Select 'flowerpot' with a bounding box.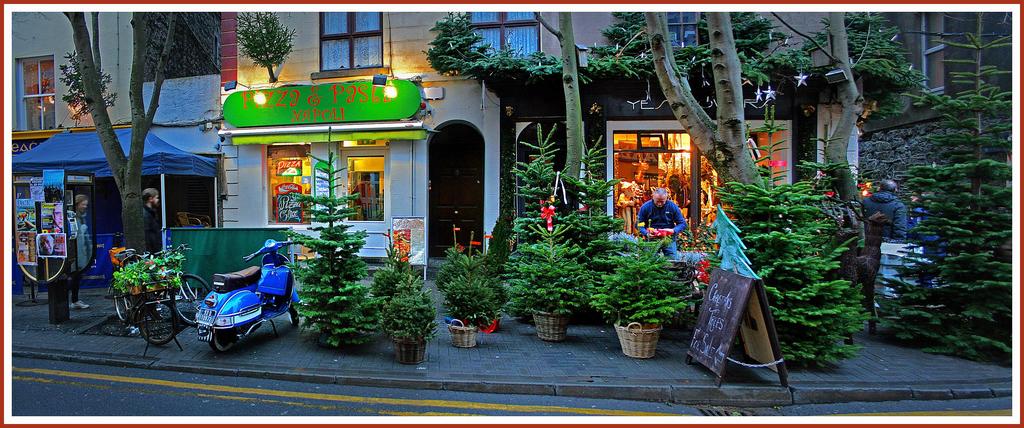
x1=388, y1=332, x2=426, y2=366.
